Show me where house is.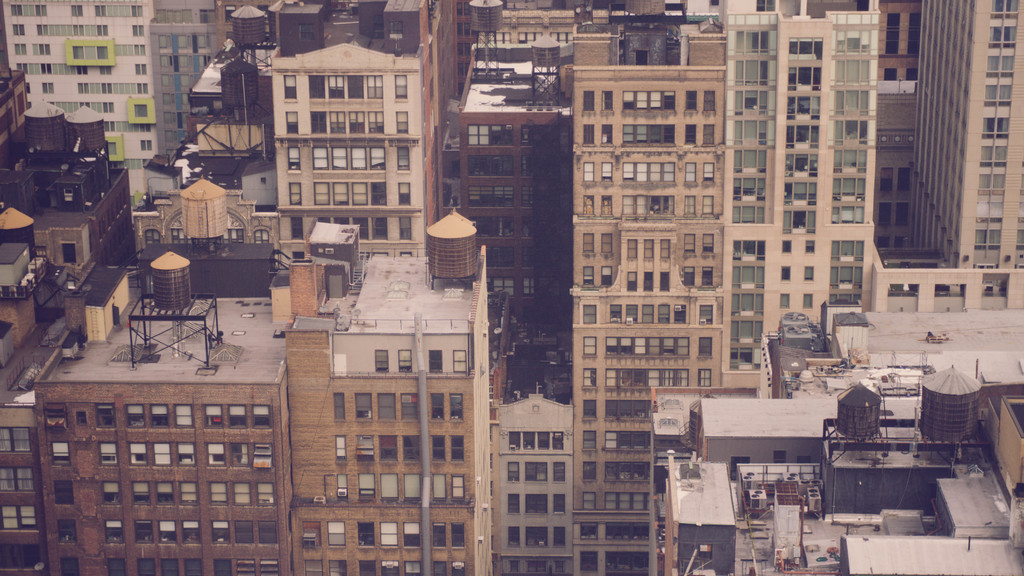
house is at bbox(266, 0, 433, 54).
